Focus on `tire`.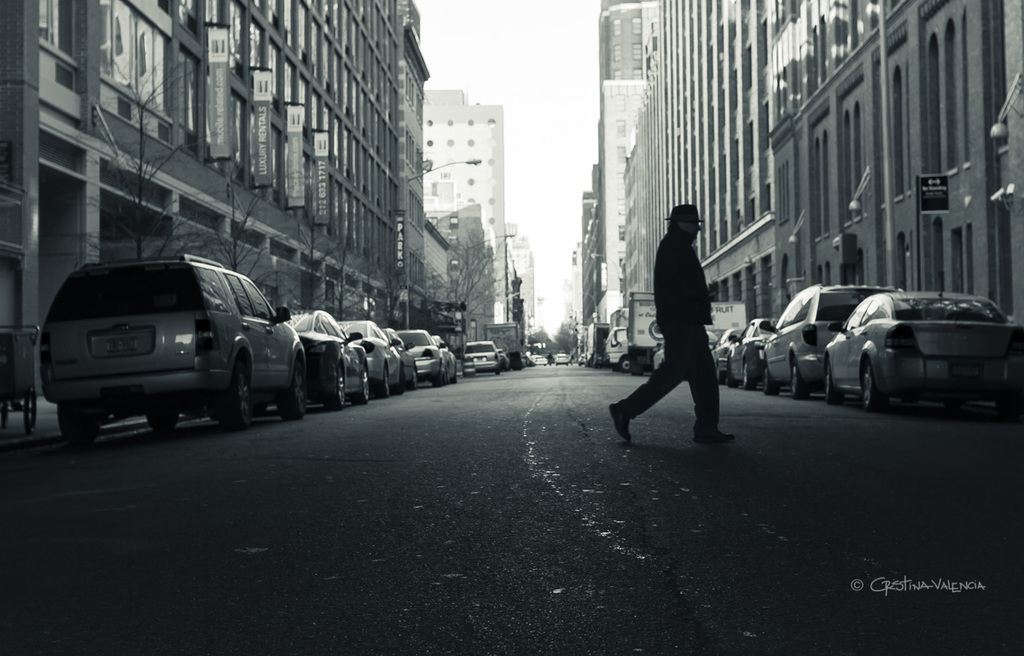
Focused at x1=326 y1=361 x2=346 y2=403.
